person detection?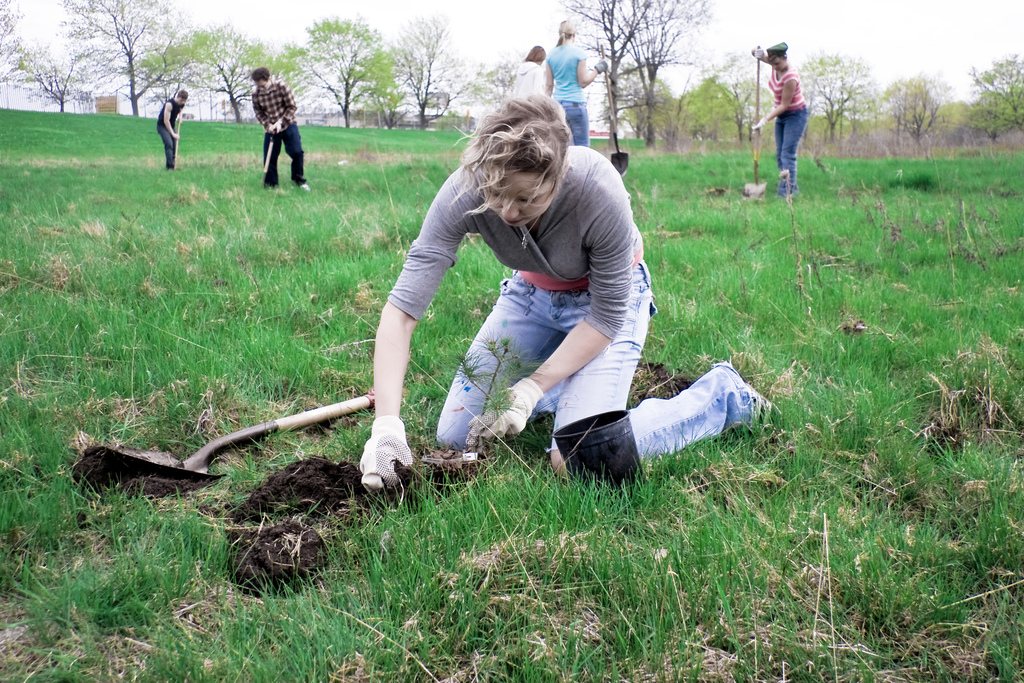
547,16,603,146
